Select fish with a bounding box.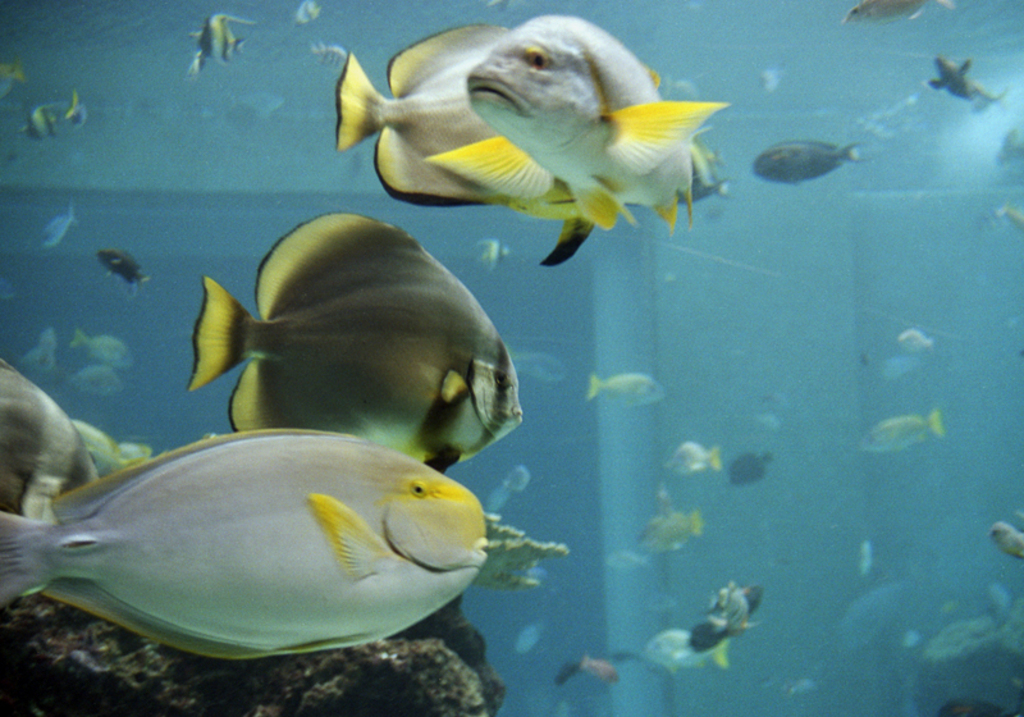
select_region(637, 629, 735, 675).
